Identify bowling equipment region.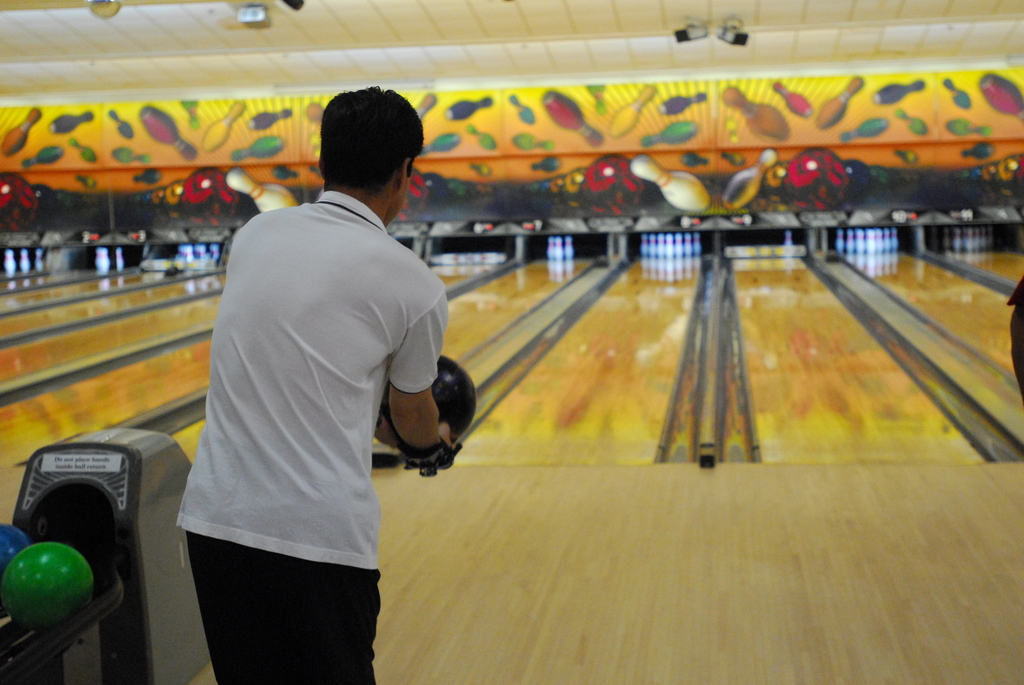
Region: x1=19 y1=248 x2=35 y2=274.
